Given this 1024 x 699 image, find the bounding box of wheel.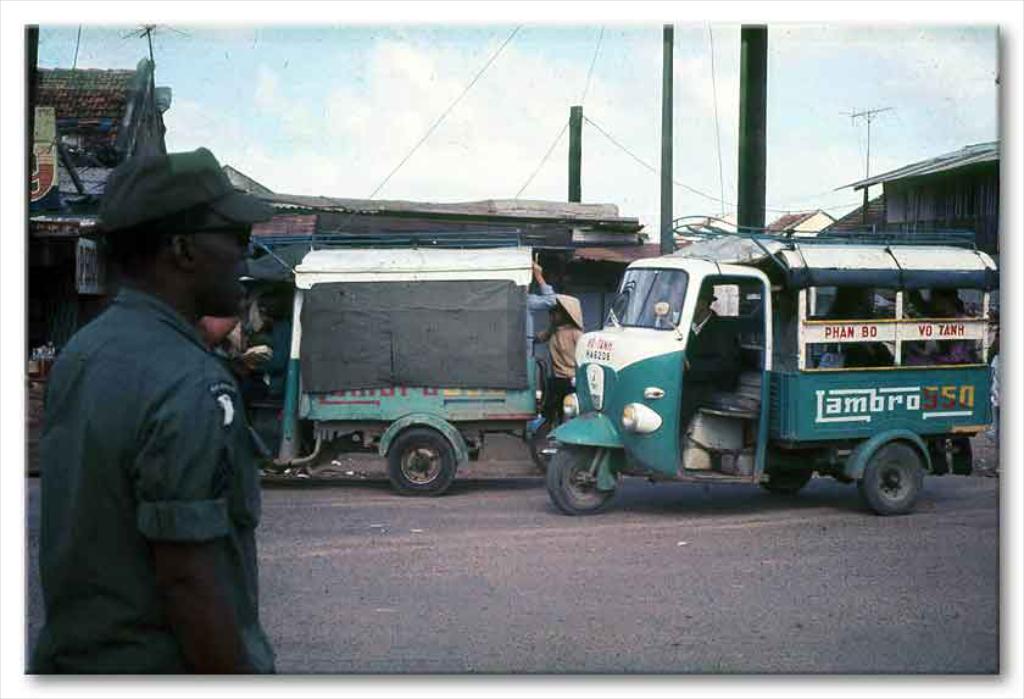
761 467 807 490.
